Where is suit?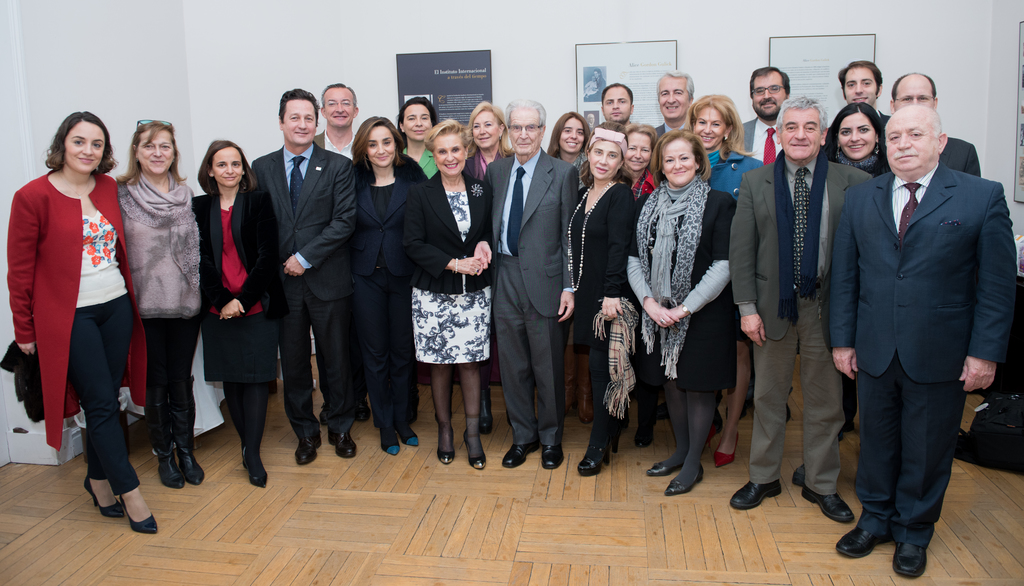
{"x1": 939, "y1": 135, "x2": 981, "y2": 172}.
